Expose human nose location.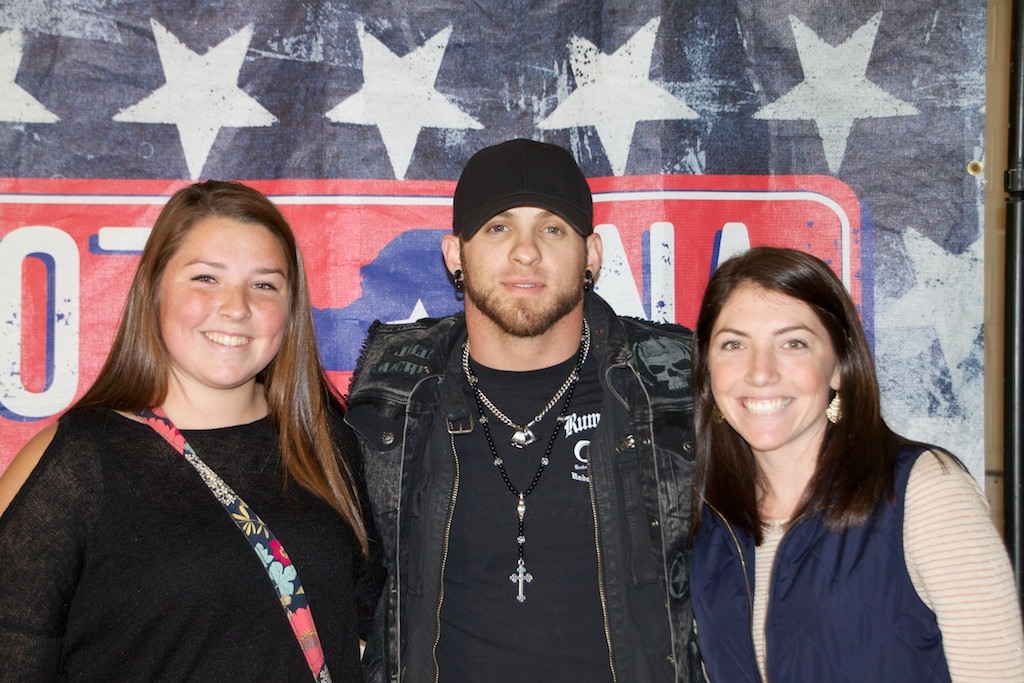
Exposed at l=217, t=284, r=253, b=320.
